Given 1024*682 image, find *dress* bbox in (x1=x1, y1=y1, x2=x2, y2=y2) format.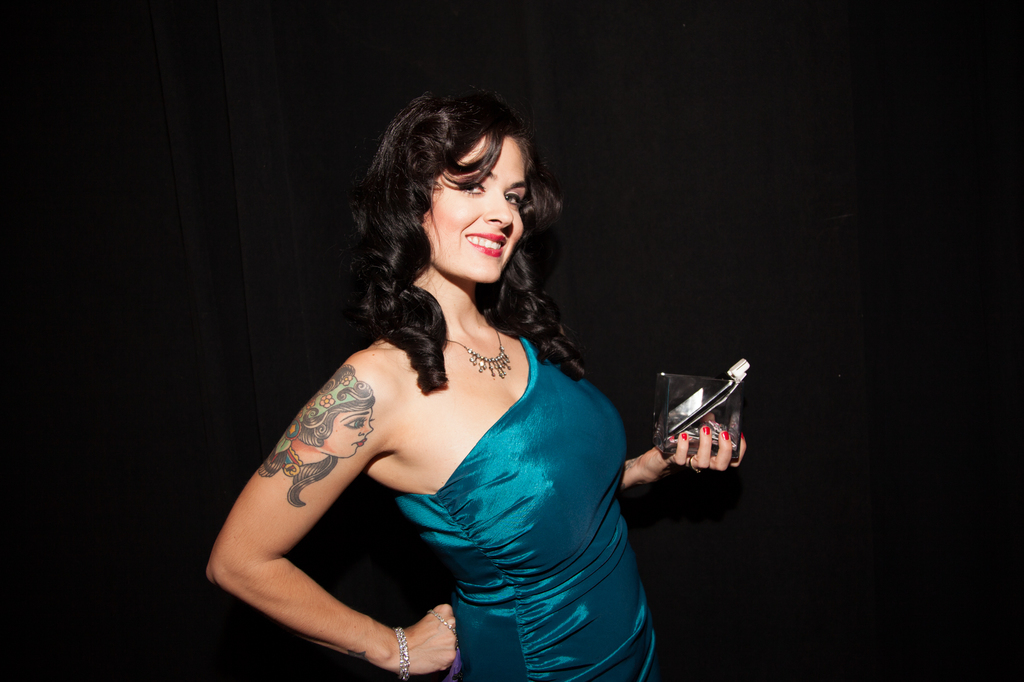
(x1=394, y1=333, x2=671, y2=681).
